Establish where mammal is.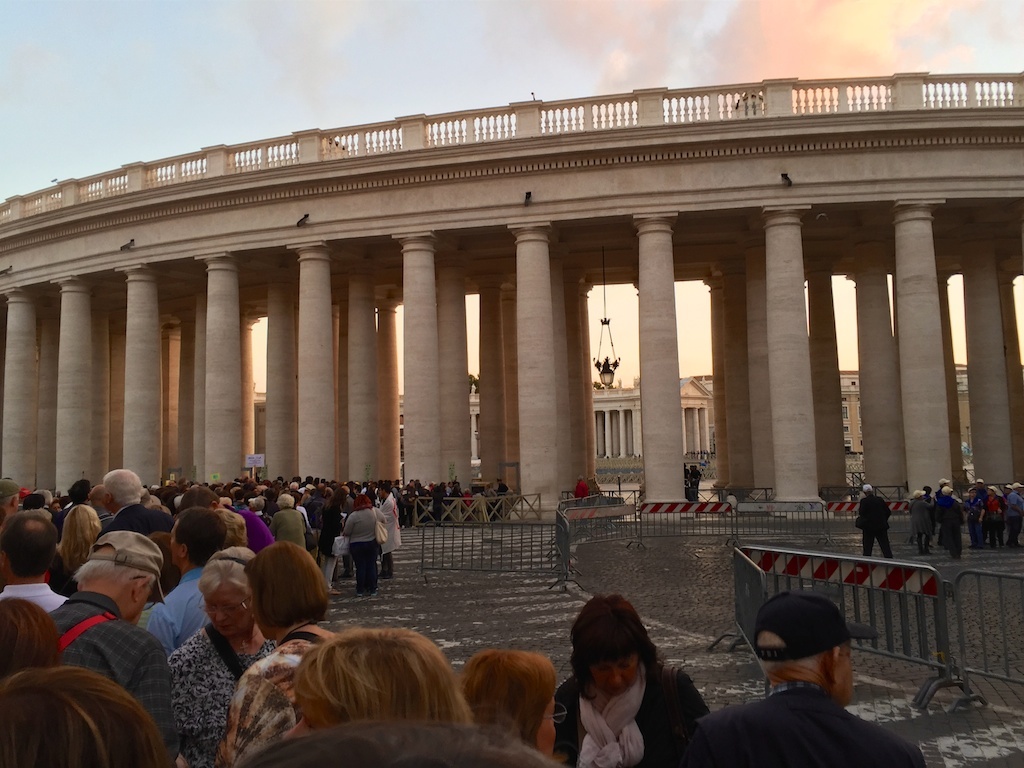
Established at <box>241,715,544,767</box>.
